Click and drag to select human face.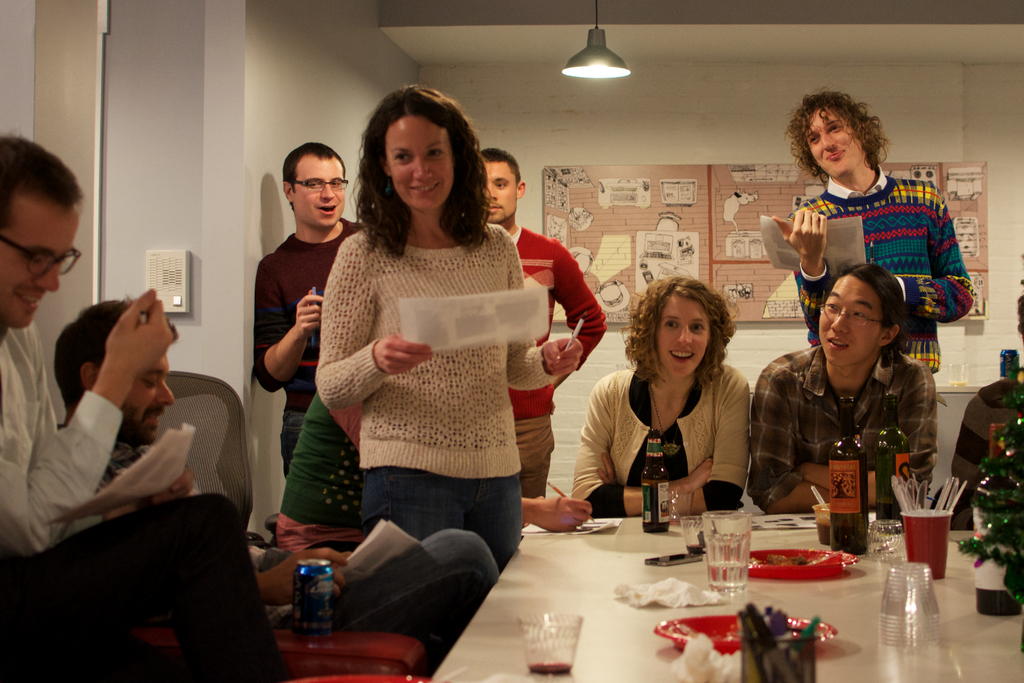
Selection: <bbox>123, 349, 178, 447</bbox>.
